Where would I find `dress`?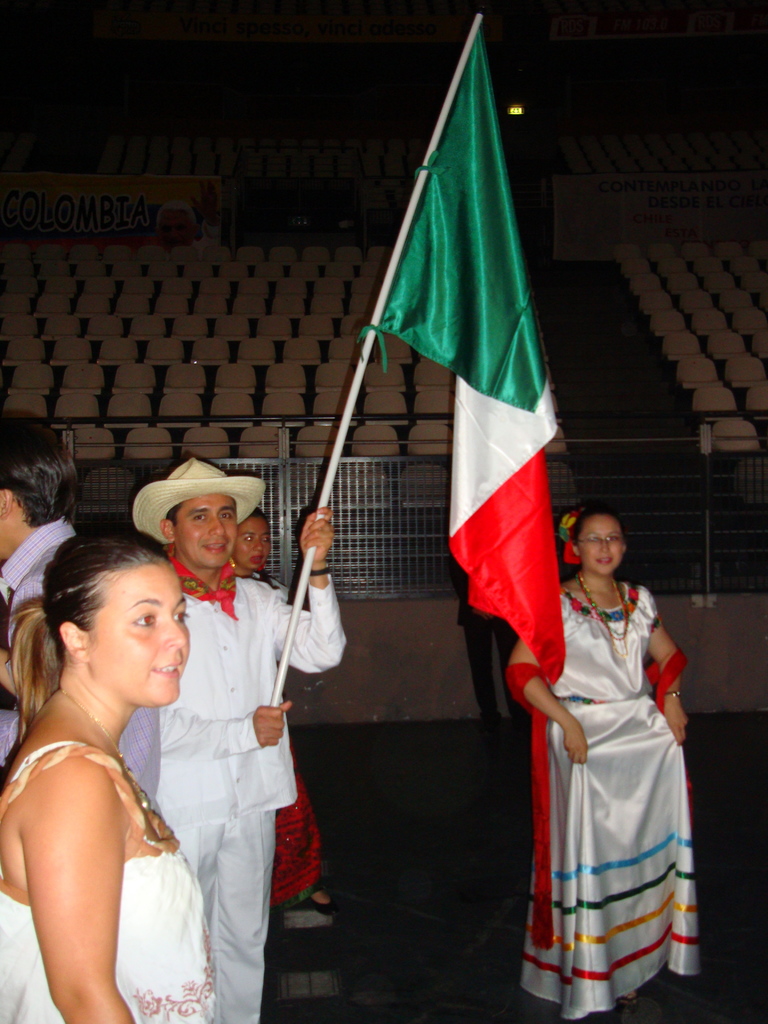
At (x1=0, y1=738, x2=220, y2=1023).
